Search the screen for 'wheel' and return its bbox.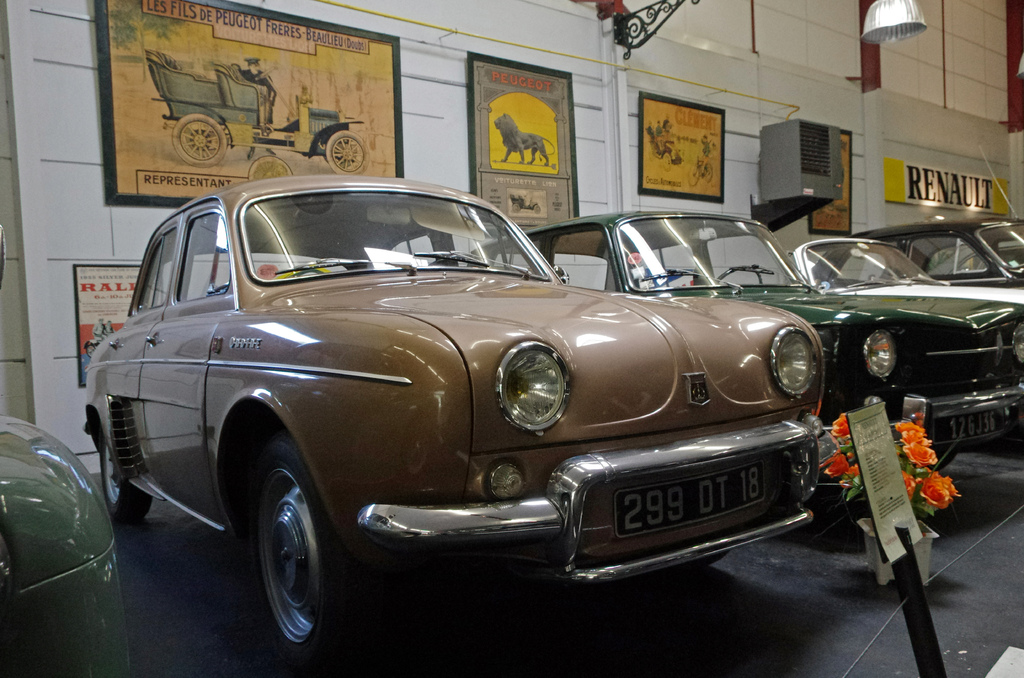
Found: l=705, t=161, r=712, b=179.
